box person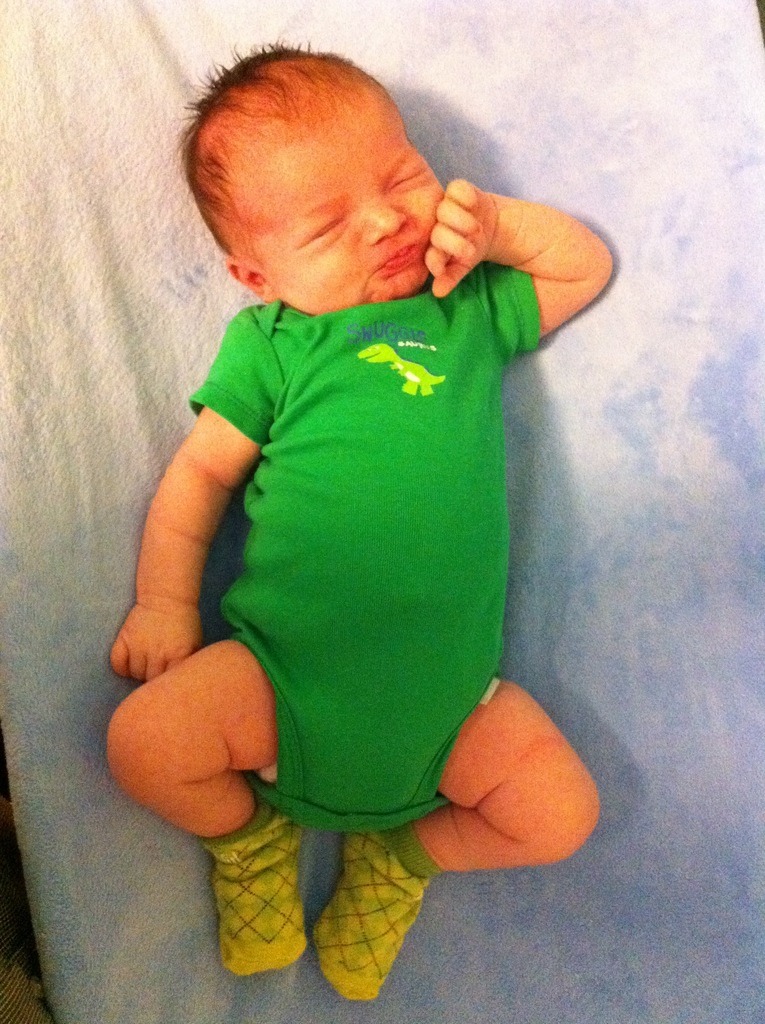
[99, 39, 620, 1008]
